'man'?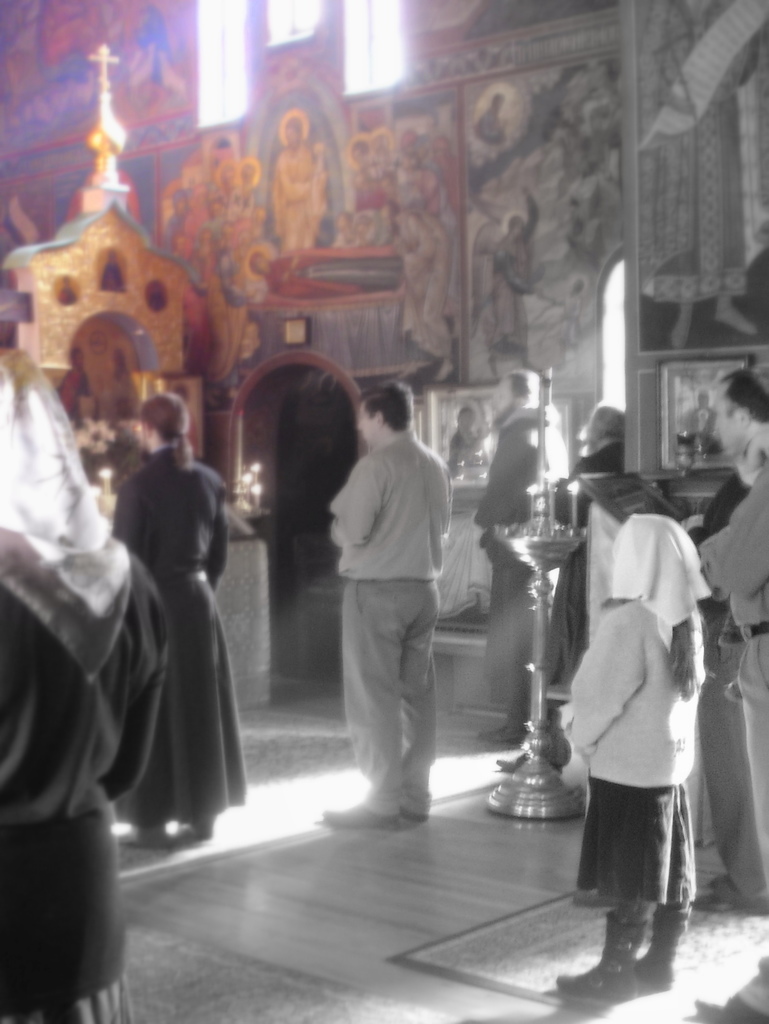
<region>493, 216, 535, 347</region>
